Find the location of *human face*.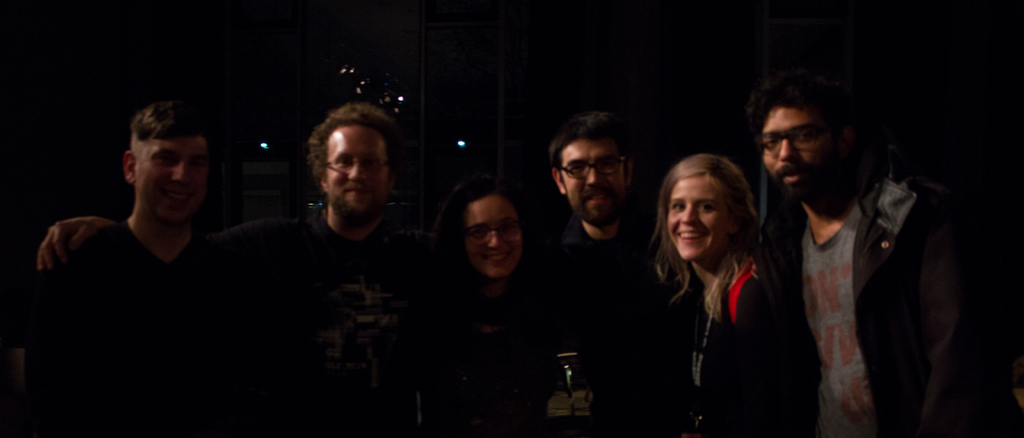
Location: <region>755, 102, 827, 197</region>.
